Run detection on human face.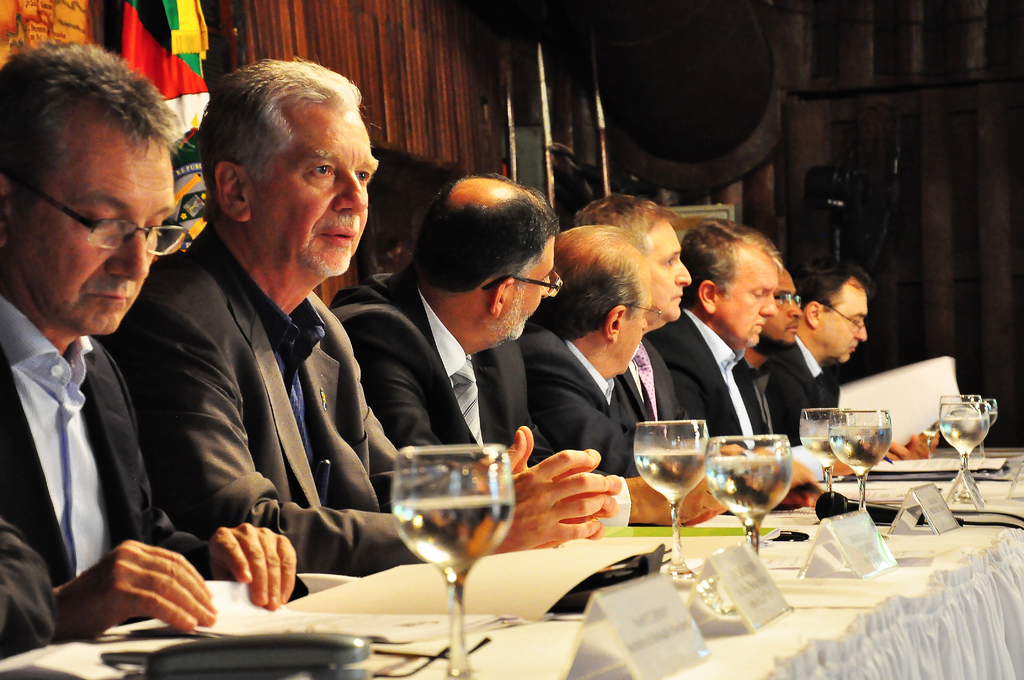
Result: bbox=(504, 238, 557, 341).
